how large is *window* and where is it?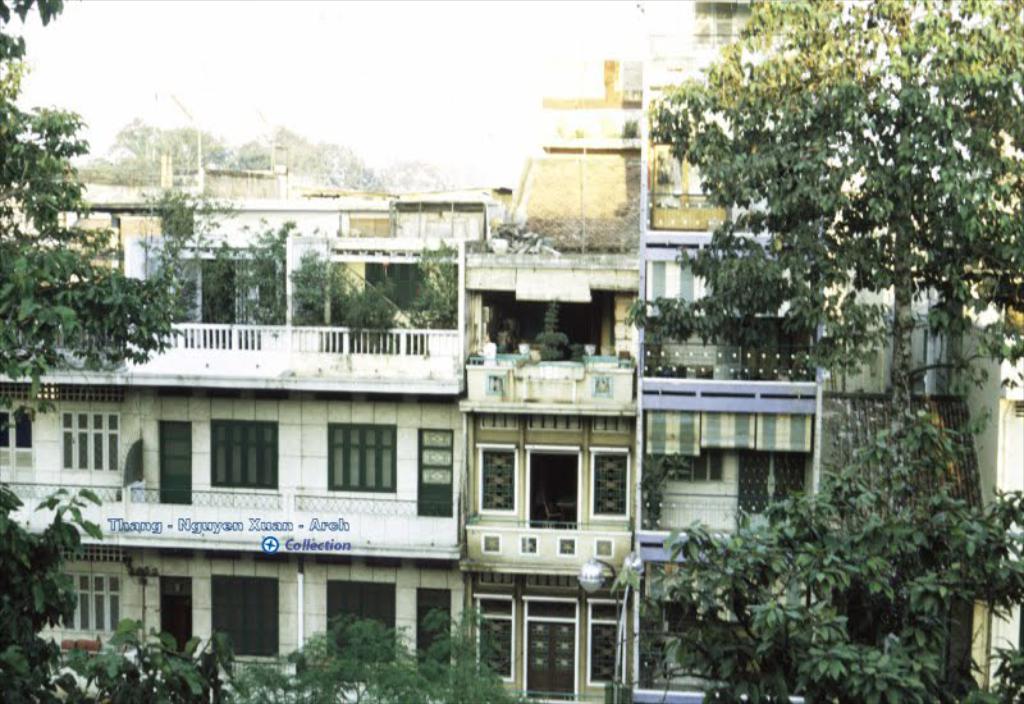
Bounding box: 477, 447, 518, 513.
